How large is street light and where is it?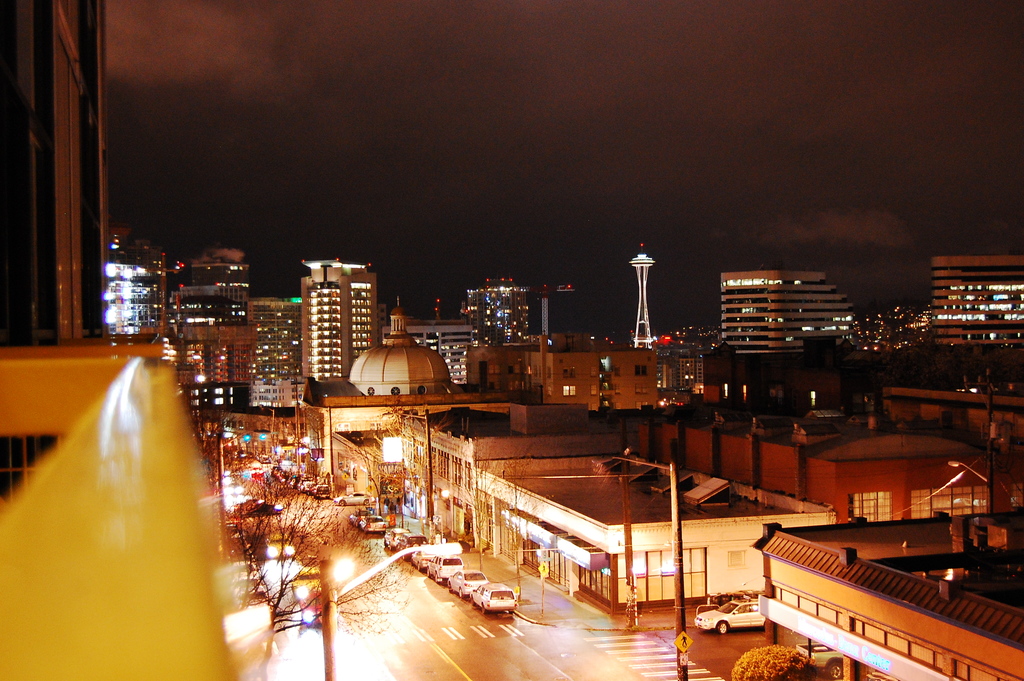
Bounding box: left=587, top=447, right=688, bottom=680.
